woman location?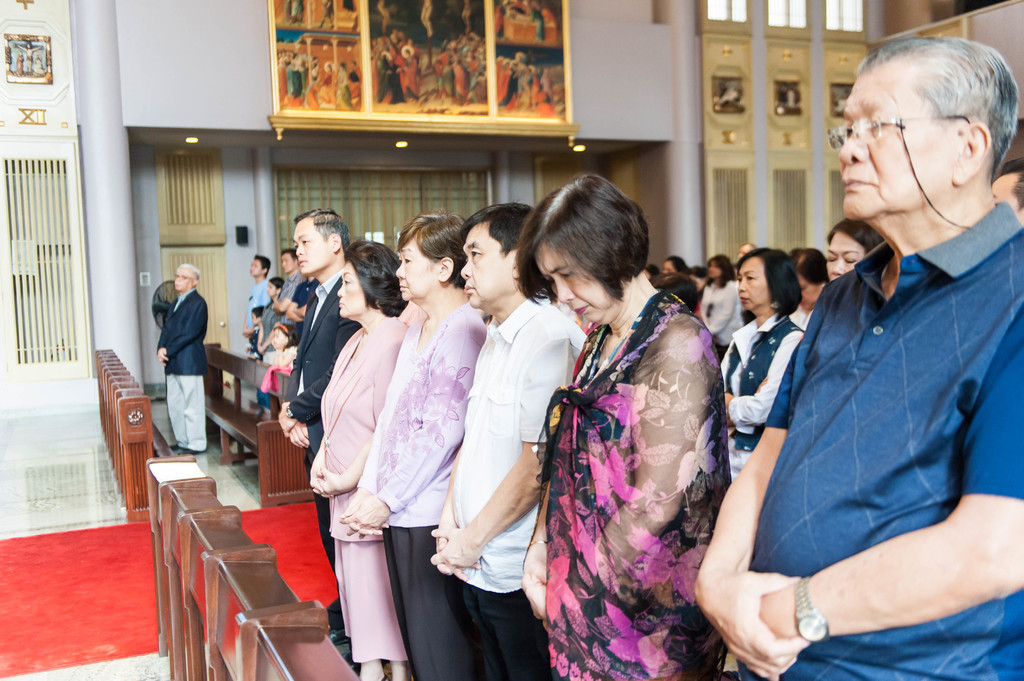
<region>822, 218, 884, 278</region>
